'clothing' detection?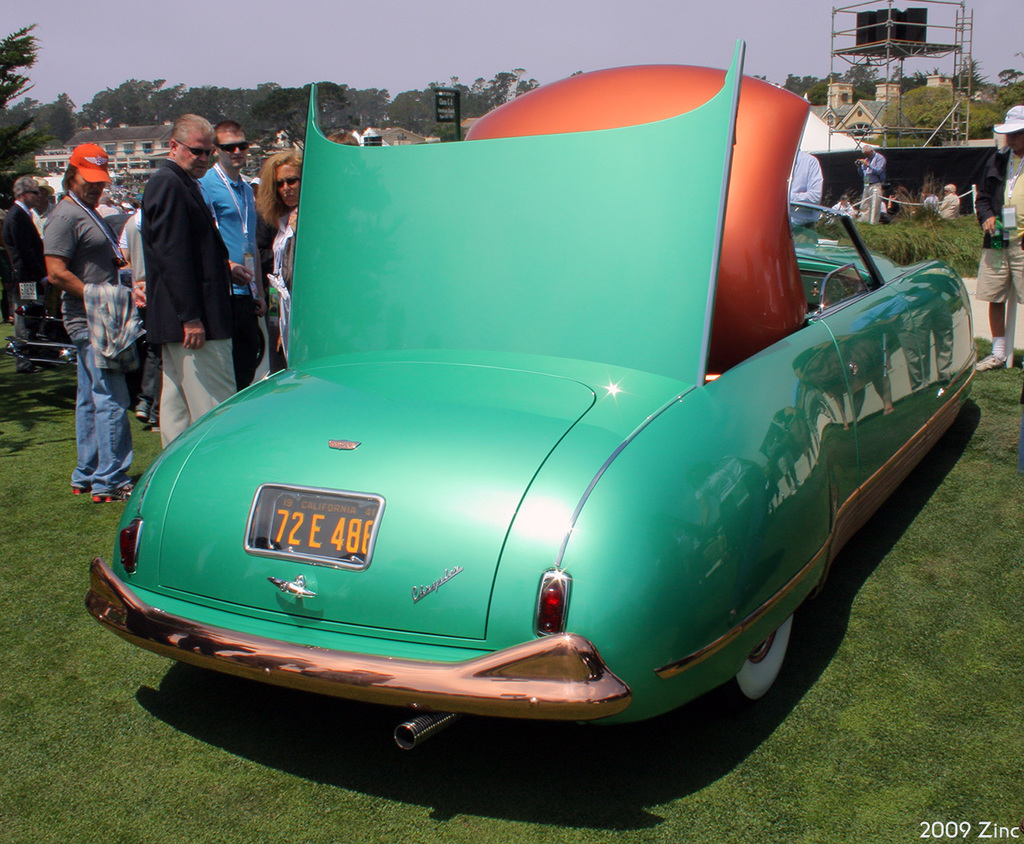
259,205,295,367
